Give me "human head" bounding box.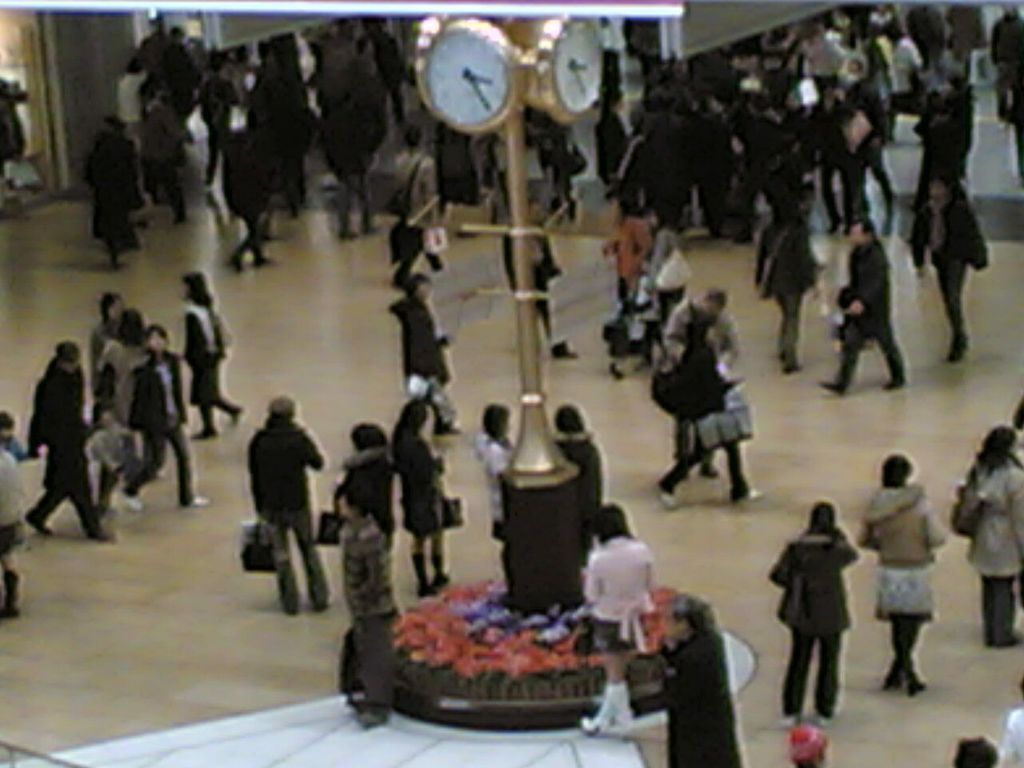
[98, 406, 114, 434].
